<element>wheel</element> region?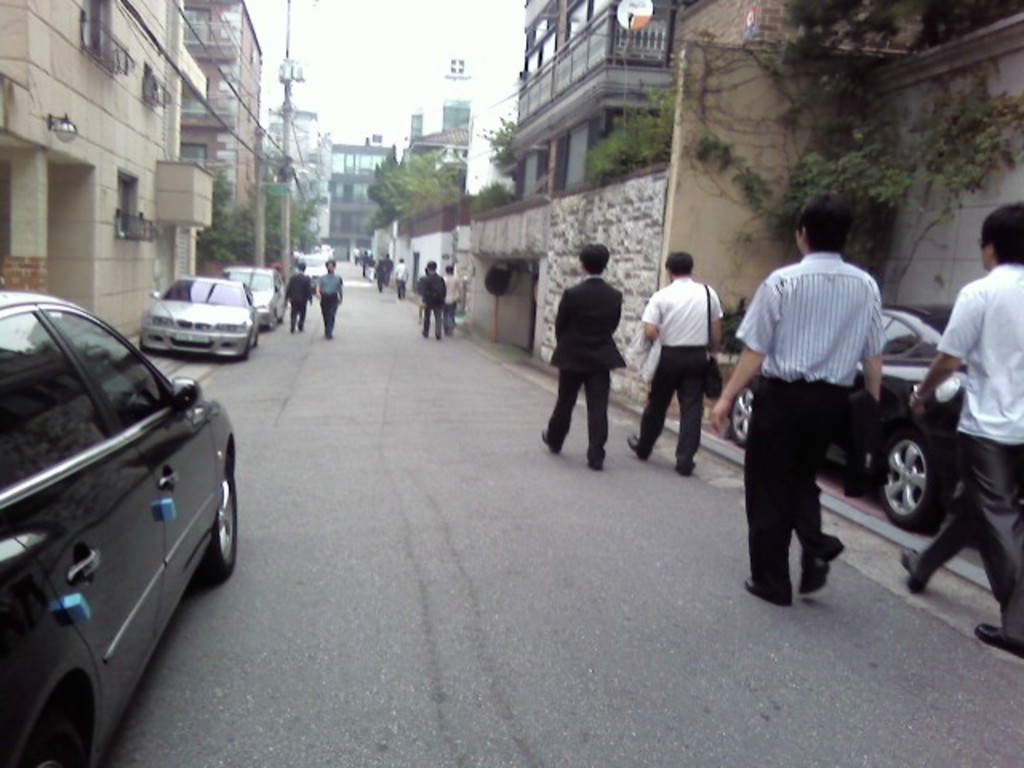
select_region(202, 456, 238, 582)
